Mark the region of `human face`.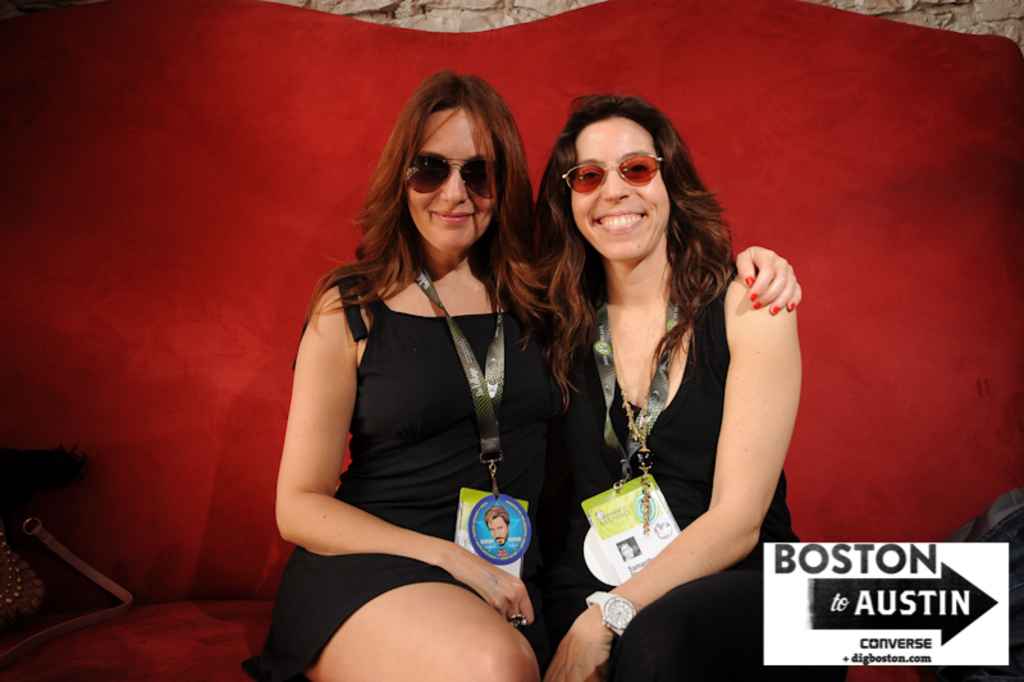
Region: (left=568, top=118, right=666, bottom=271).
